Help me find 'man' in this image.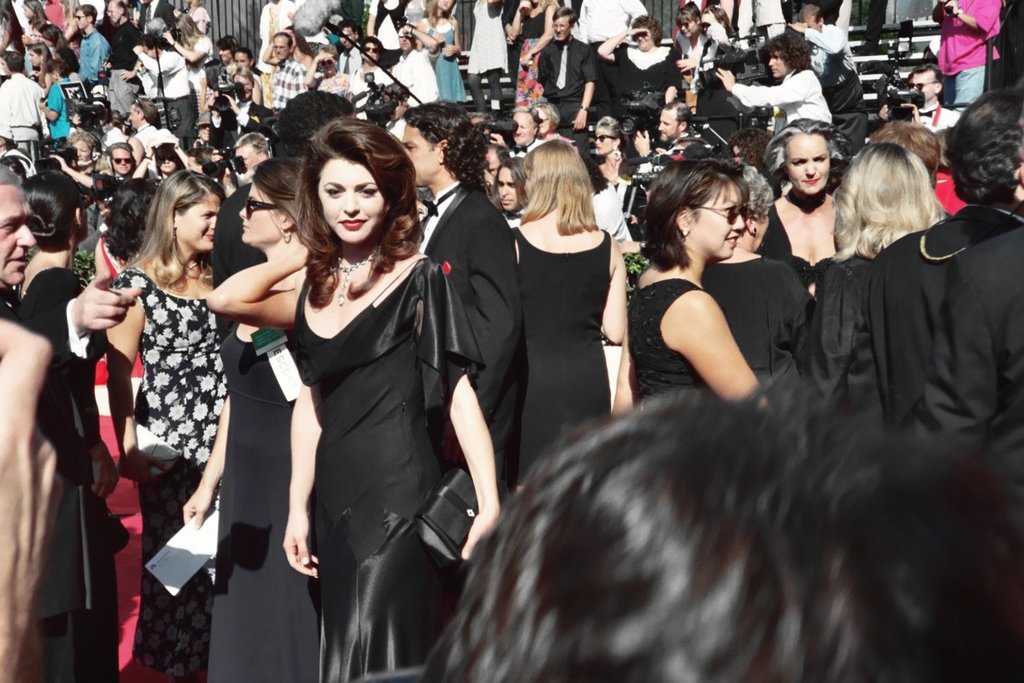
Found it: box(129, 98, 162, 153).
